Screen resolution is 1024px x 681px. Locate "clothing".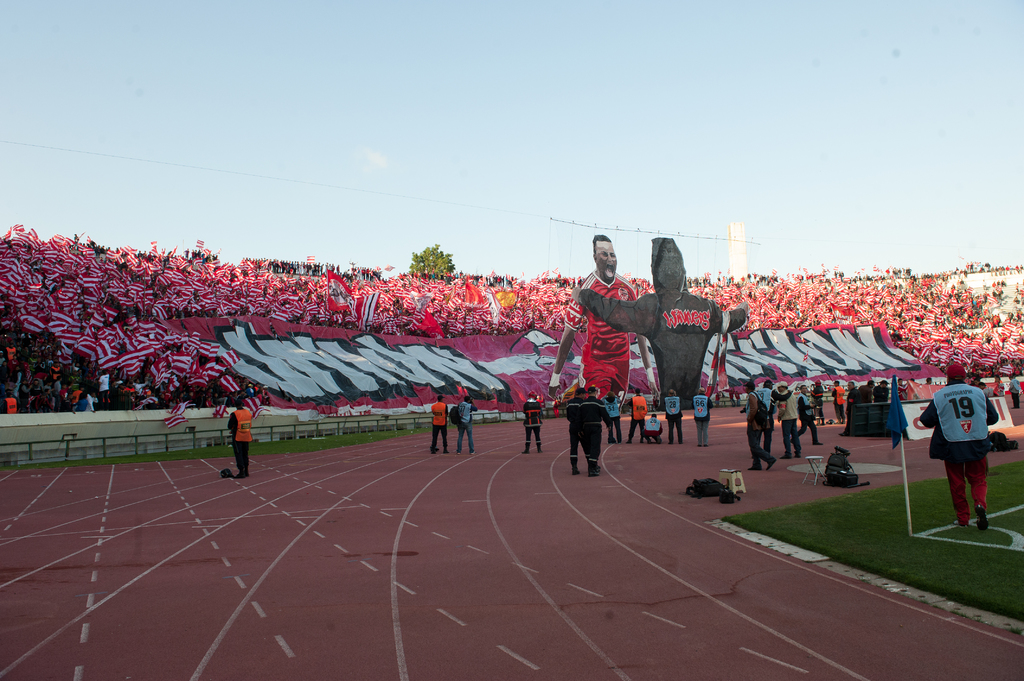
region(644, 412, 664, 439).
